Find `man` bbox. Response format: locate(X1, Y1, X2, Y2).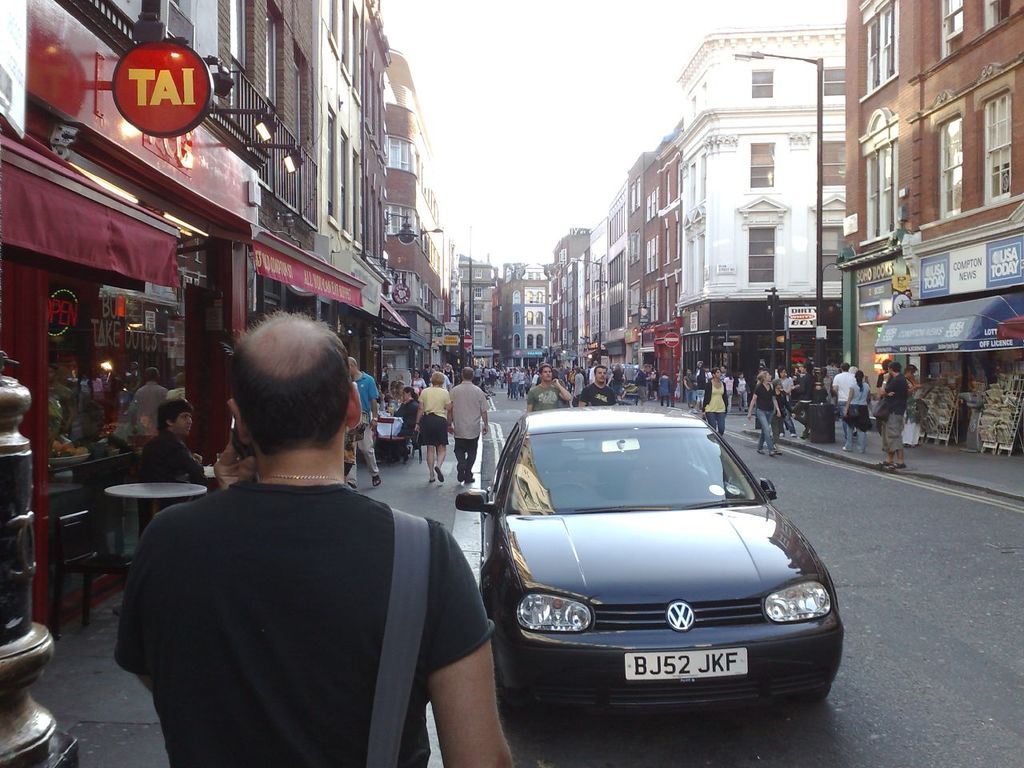
locate(422, 362, 432, 387).
